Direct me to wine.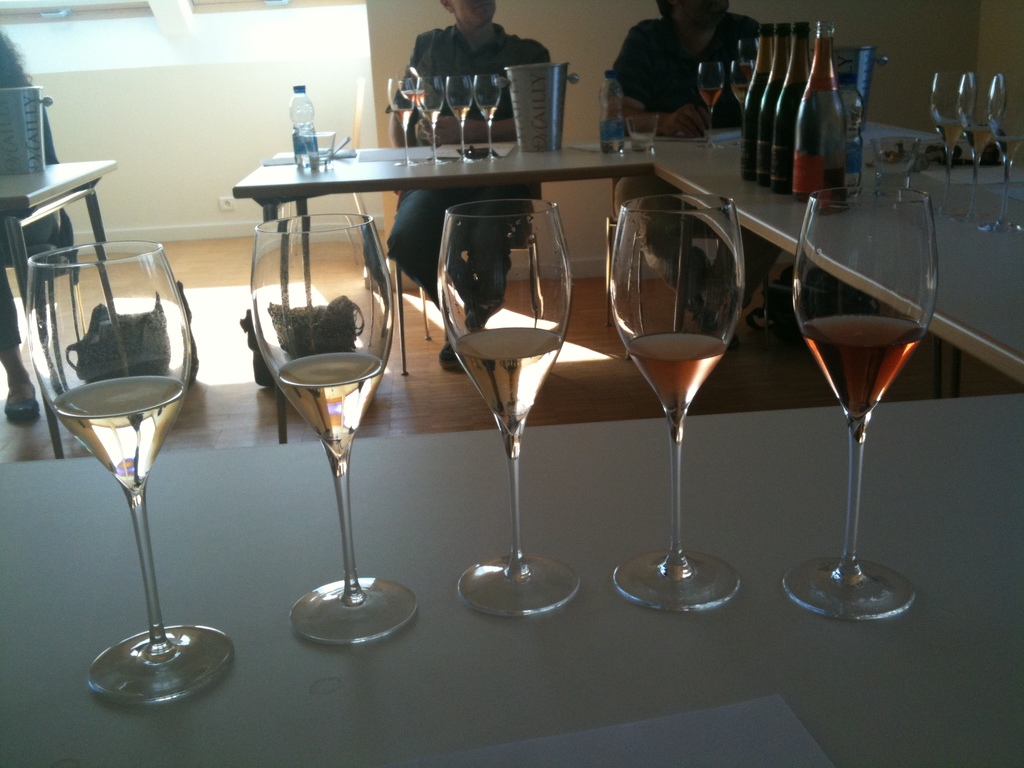
Direction: bbox(275, 353, 383, 475).
